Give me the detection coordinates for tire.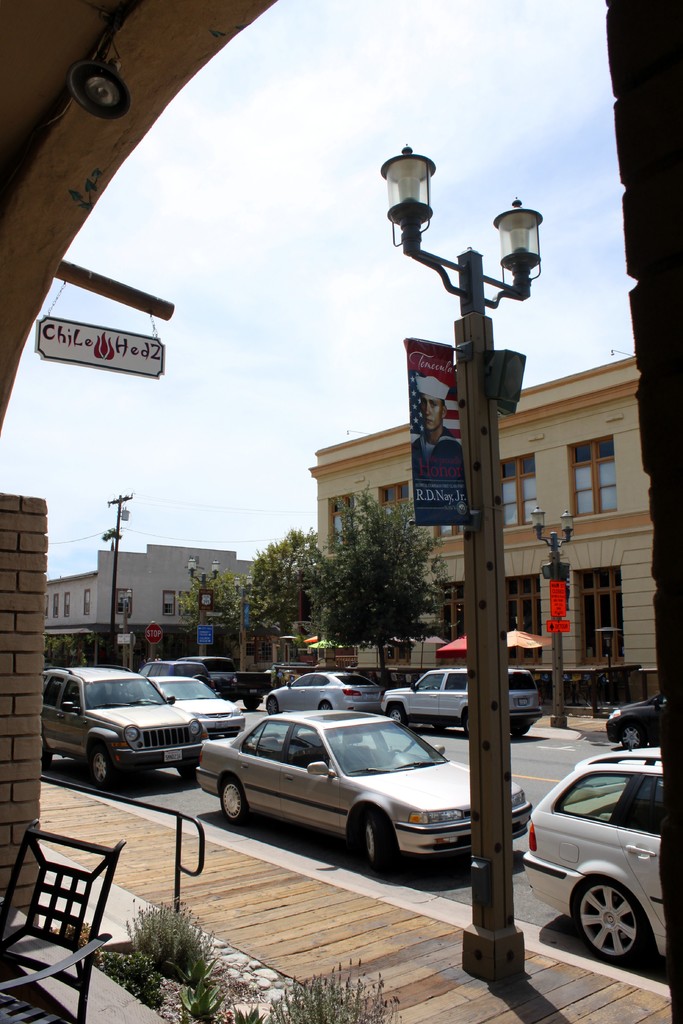
92,749,115,784.
